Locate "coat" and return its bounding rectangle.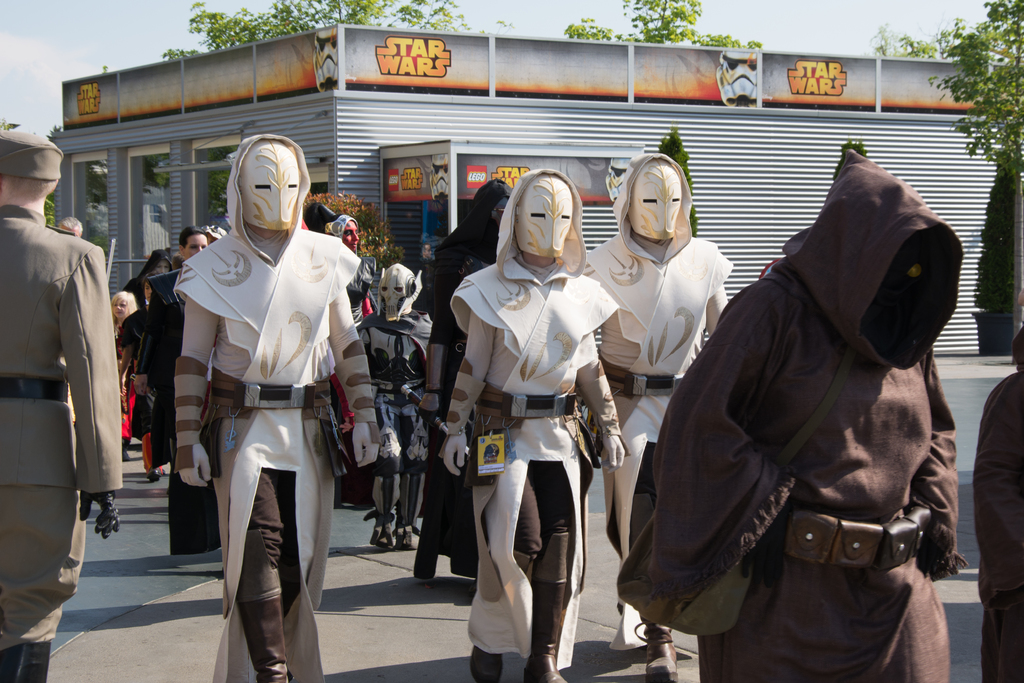
detection(4, 194, 132, 492).
